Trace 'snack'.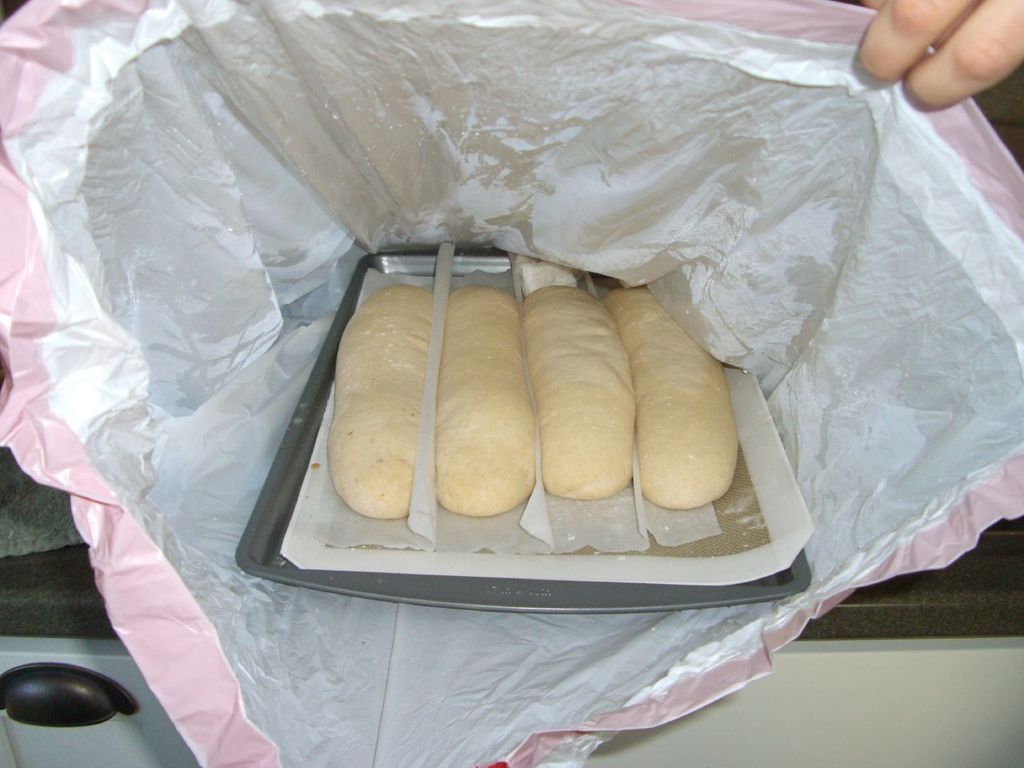
Traced to [left=526, top=288, right=637, bottom=498].
